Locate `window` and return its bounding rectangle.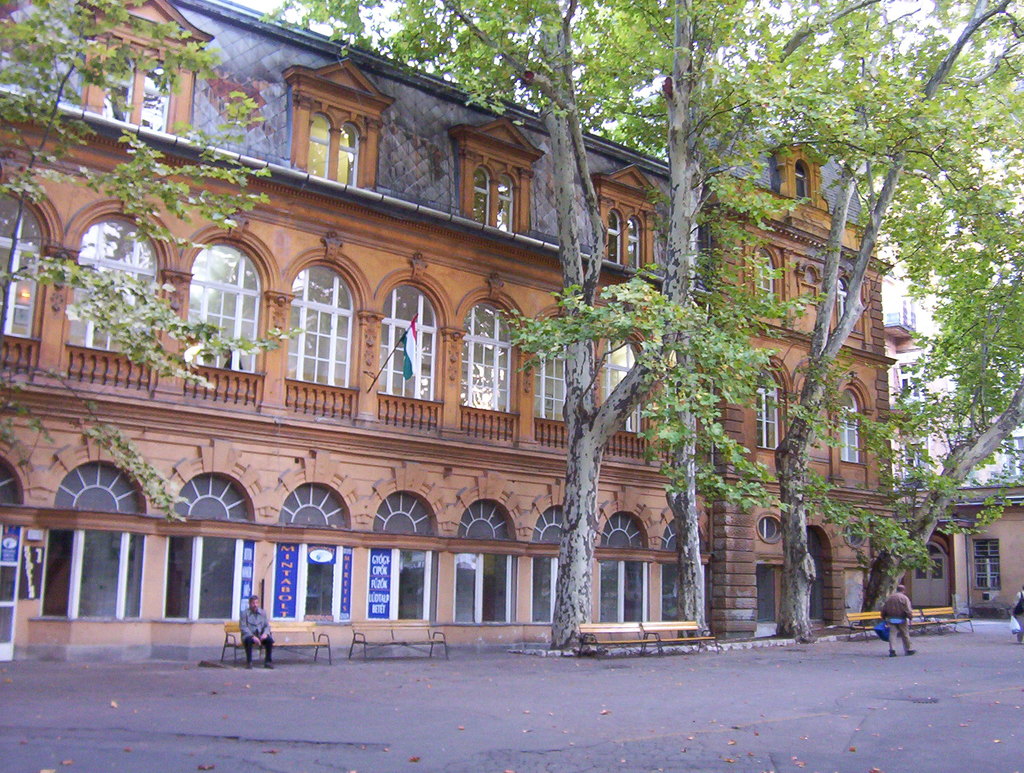
select_region(459, 304, 513, 413).
